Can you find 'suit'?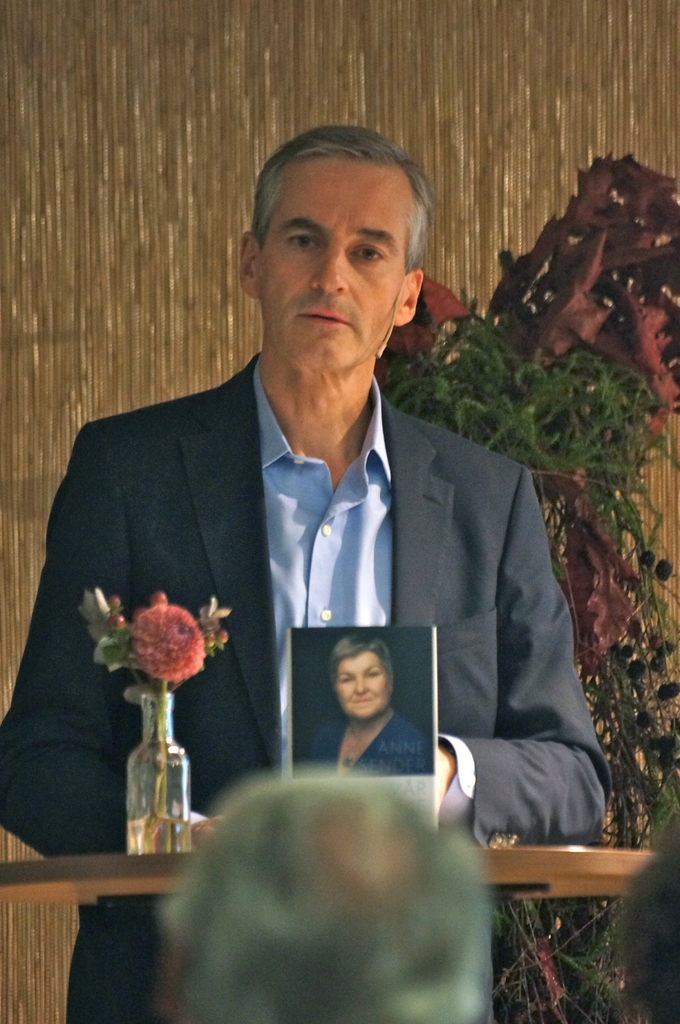
Yes, bounding box: bbox=(0, 353, 612, 1023).
